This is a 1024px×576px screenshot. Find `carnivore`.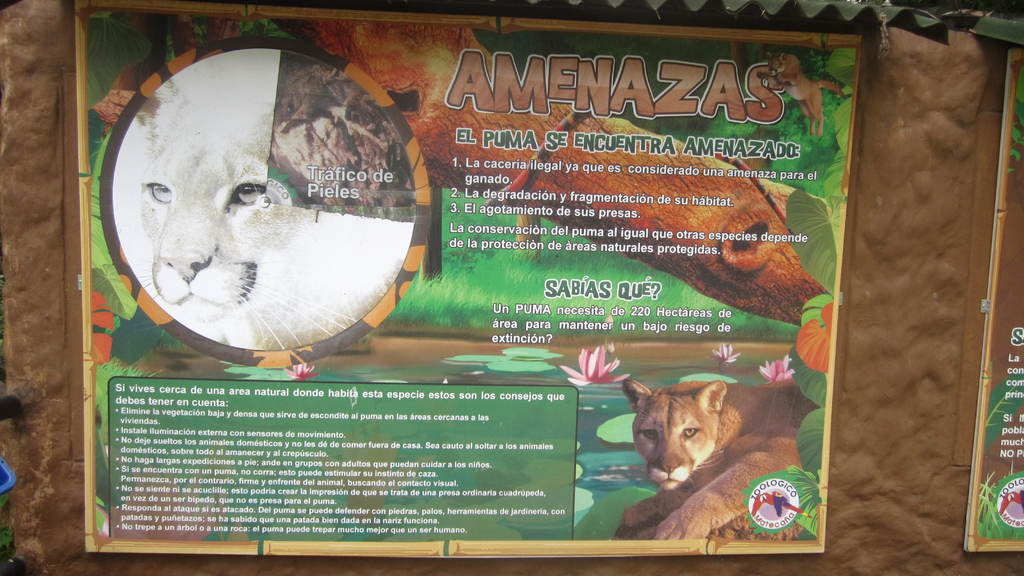
Bounding box: rect(753, 52, 847, 141).
